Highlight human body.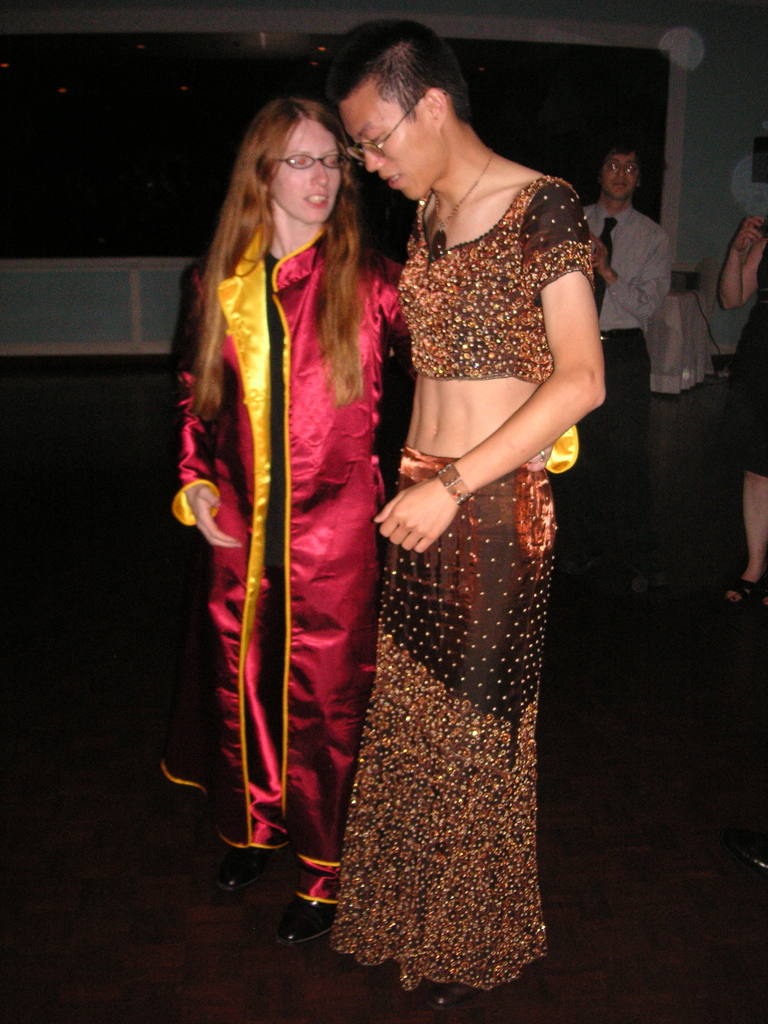
Highlighted region: x1=579 y1=200 x2=675 y2=481.
